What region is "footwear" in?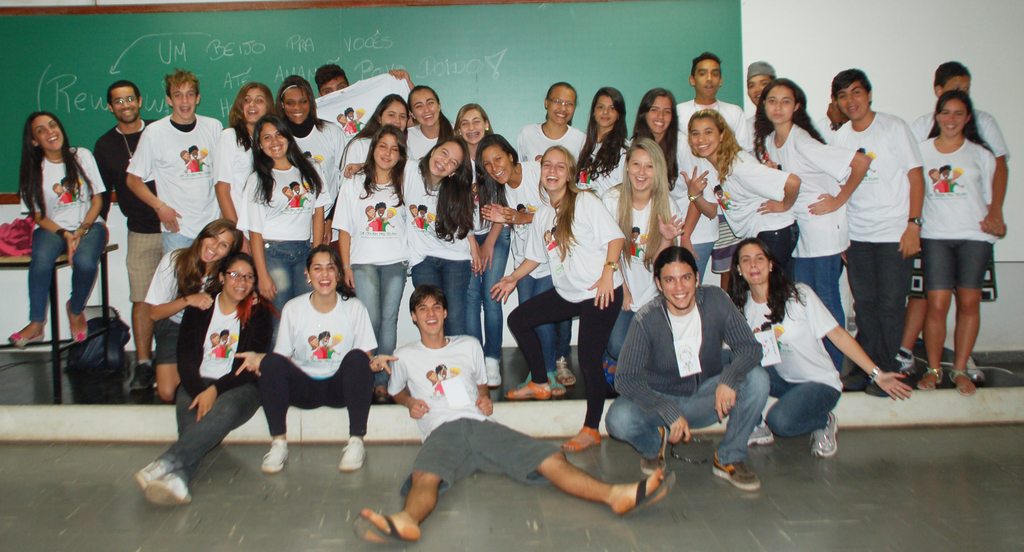
(x1=140, y1=472, x2=192, y2=513).
